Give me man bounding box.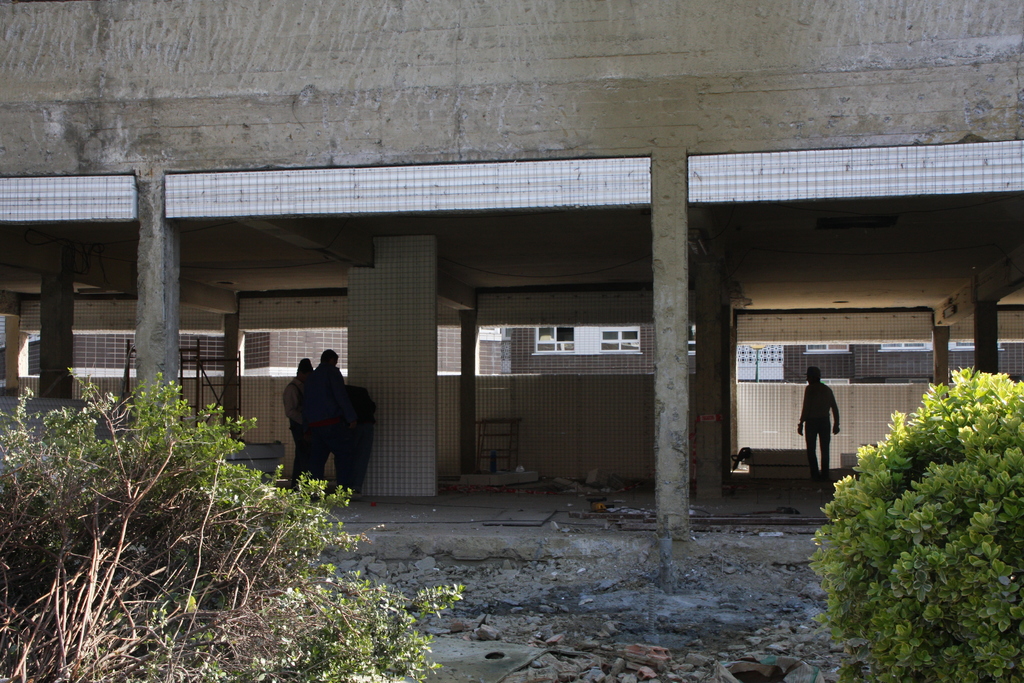
locate(300, 344, 358, 500).
